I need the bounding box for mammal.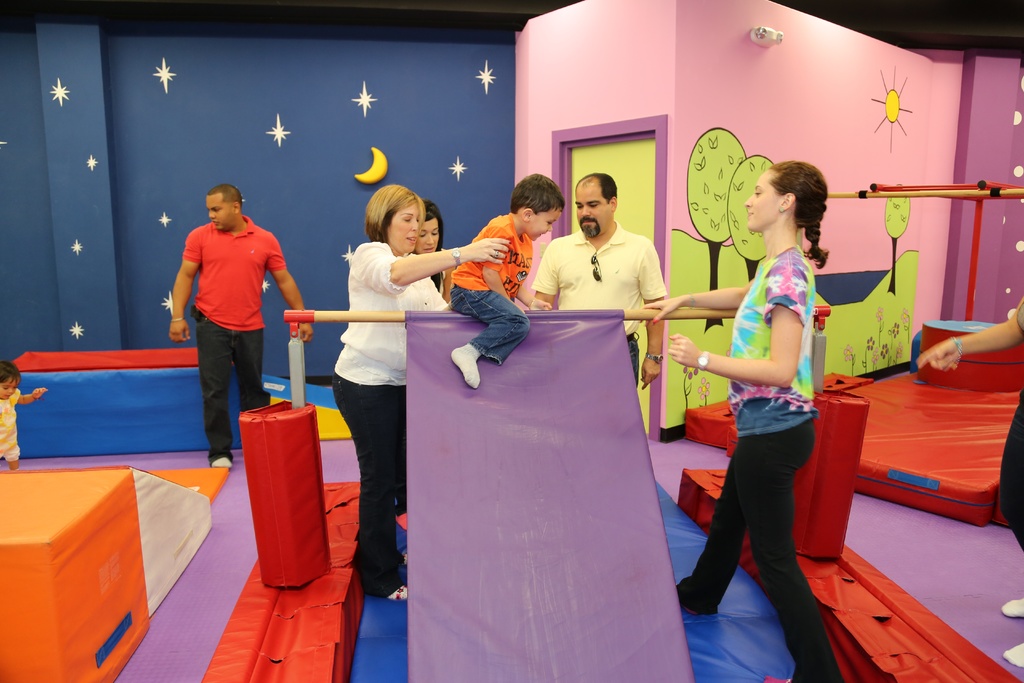
Here it is: l=414, t=197, r=461, b=306.
